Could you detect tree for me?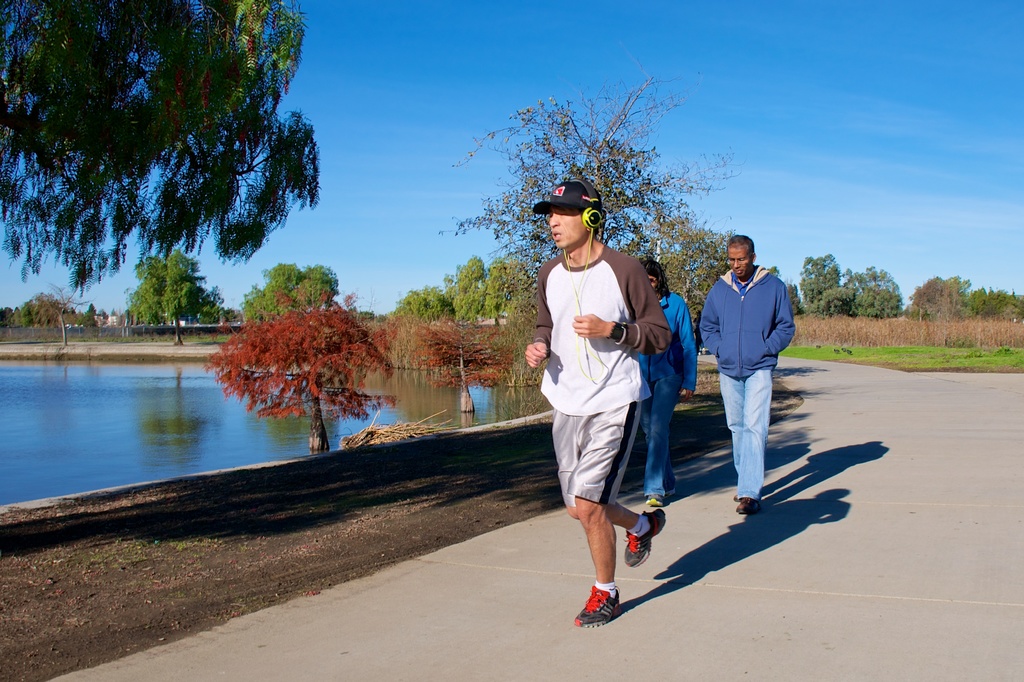
Detection result: [left=127, top=244, right=227, bottom=346].
